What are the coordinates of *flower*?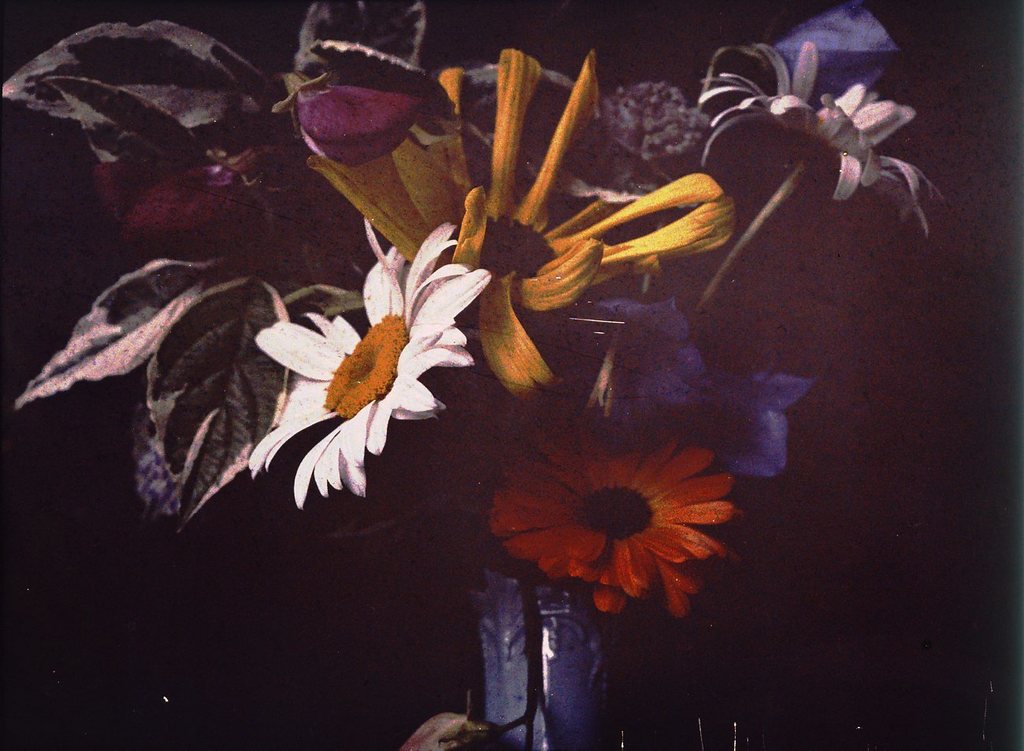
bbox=[595, 292, 826, 480].
